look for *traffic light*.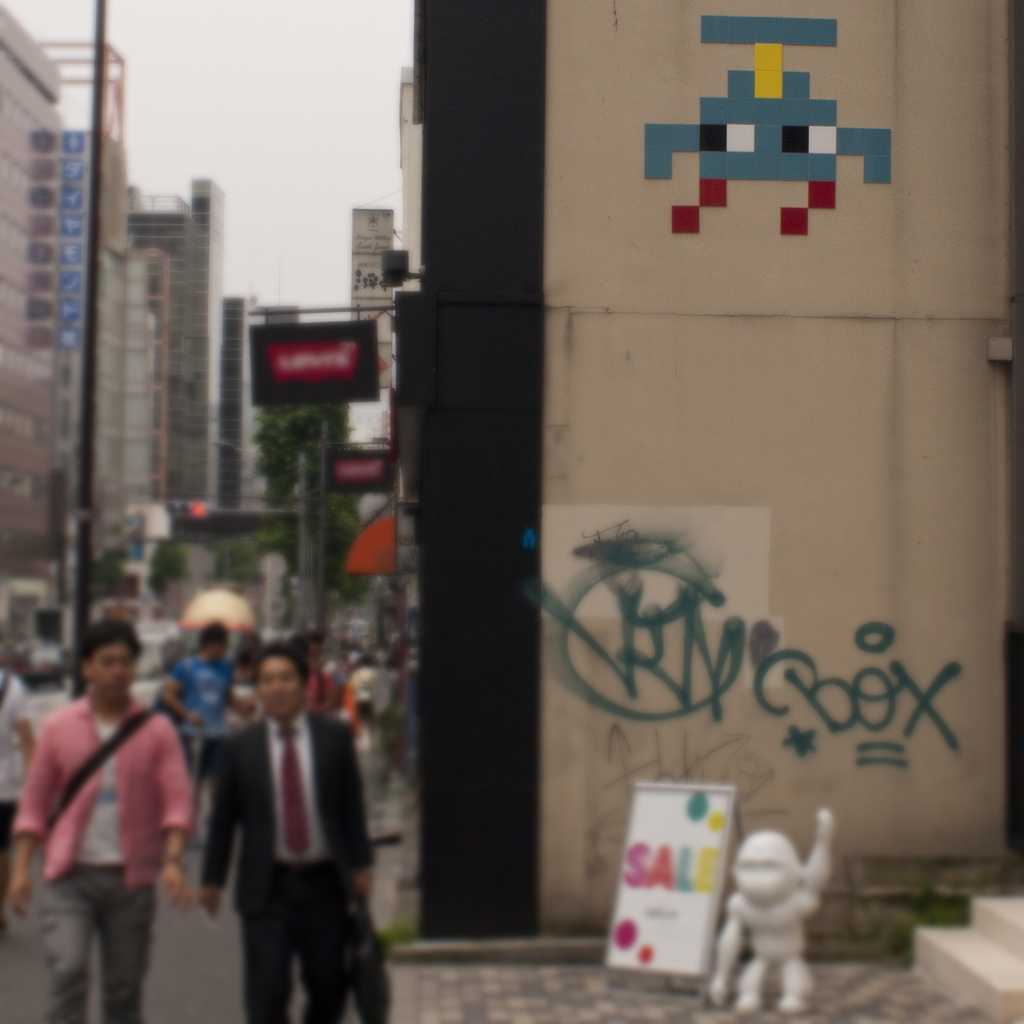
Found: box=[31, 608, 65, 639].
